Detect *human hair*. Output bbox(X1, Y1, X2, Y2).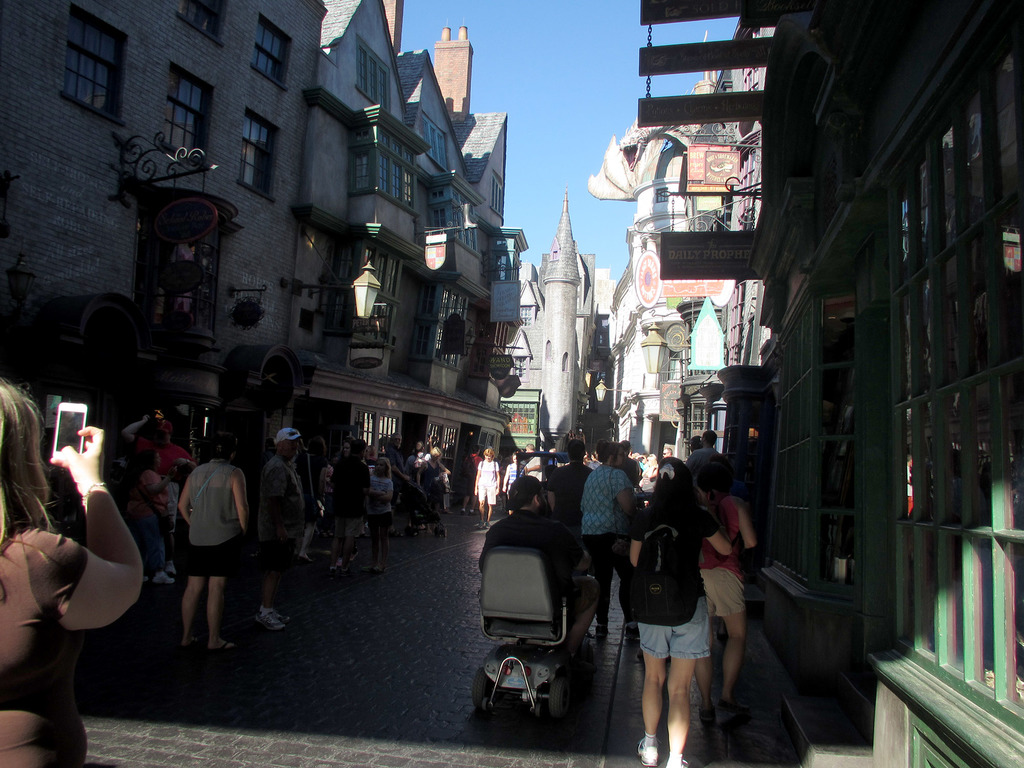
bbox(0, 383, 52, 550).
